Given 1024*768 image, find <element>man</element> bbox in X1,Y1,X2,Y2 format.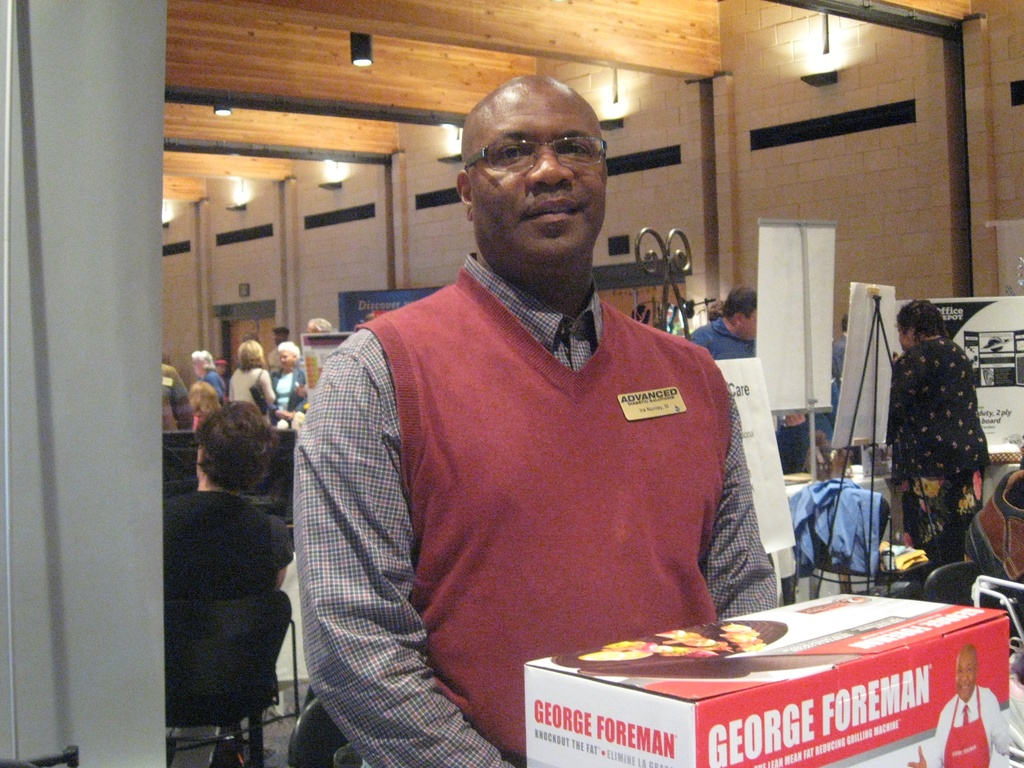
312,80,749,726.
